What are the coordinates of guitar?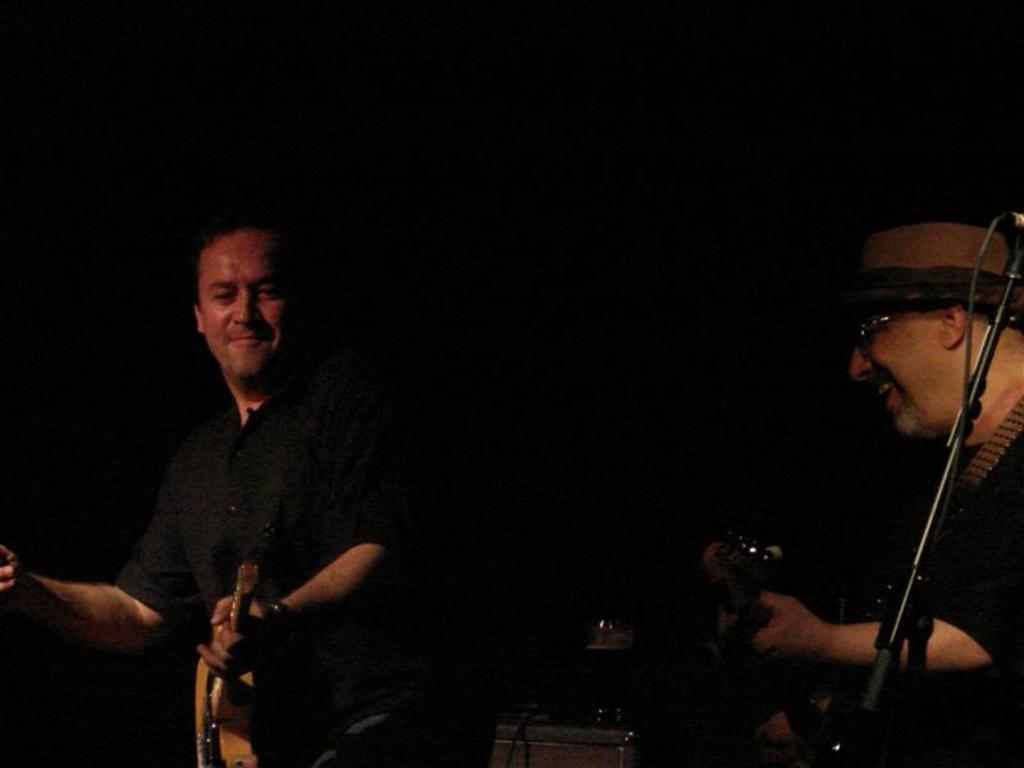
<bbox>716, 516, 909, 741</bbox>.
